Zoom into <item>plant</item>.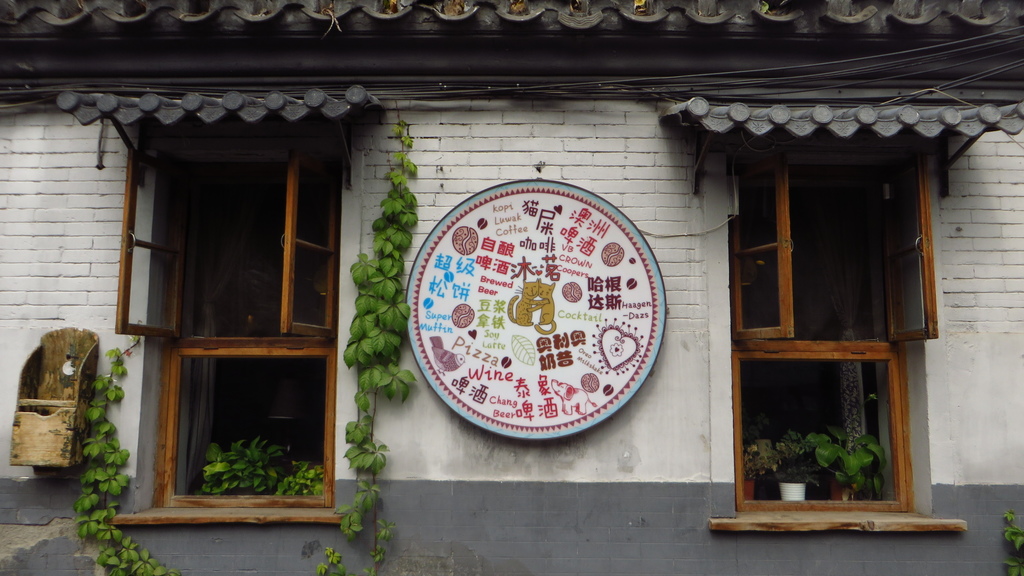
Zoom target: <region>808, 421, 893, 513</region>.
